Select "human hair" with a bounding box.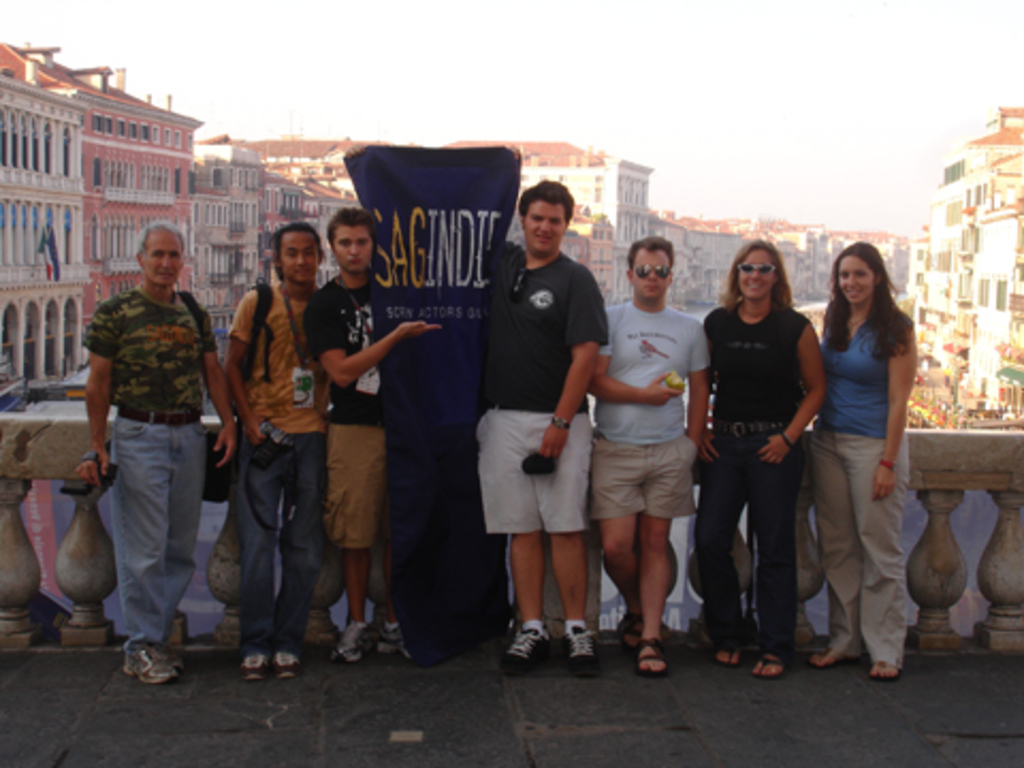
(625,233,676,275).
